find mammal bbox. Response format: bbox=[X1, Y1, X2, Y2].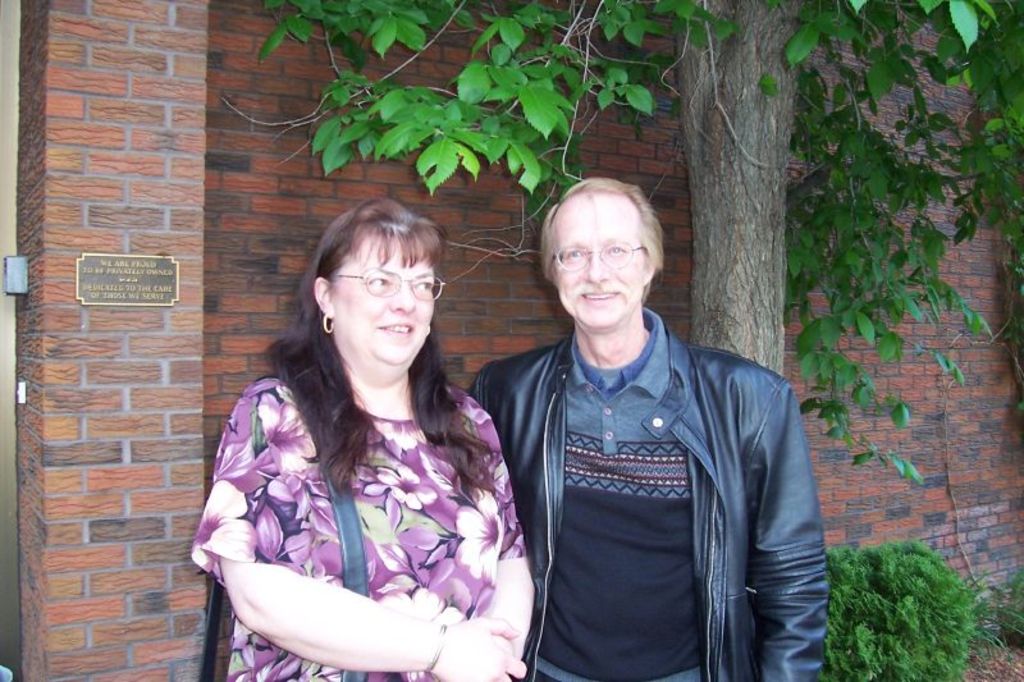
bbox=[463, 183, 828, 681].
